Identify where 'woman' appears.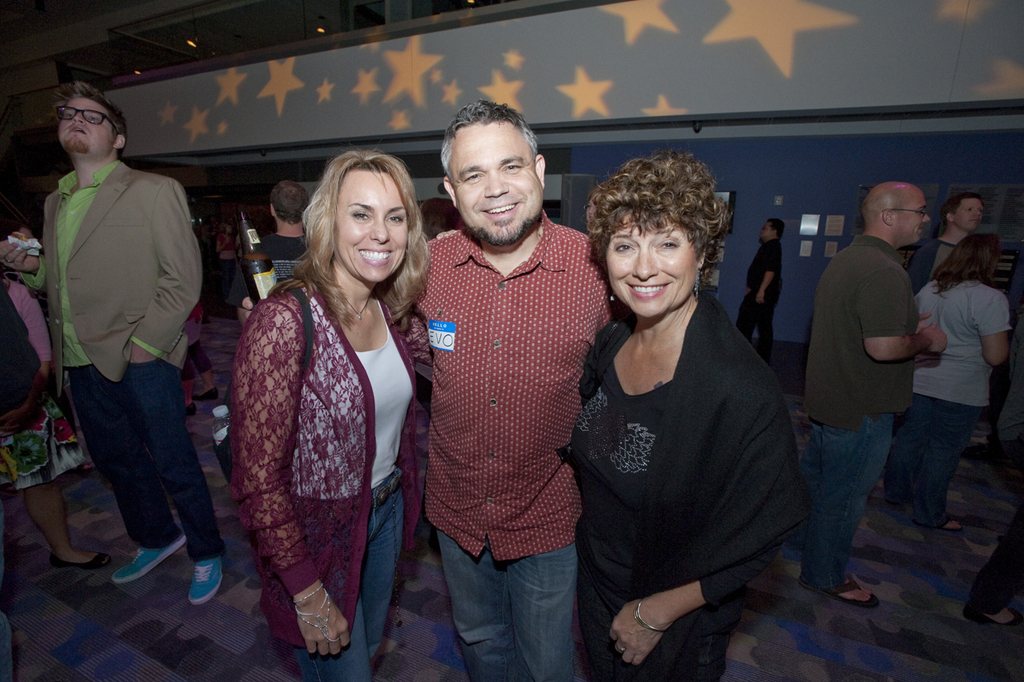
Appears at 181/307/220/414.
